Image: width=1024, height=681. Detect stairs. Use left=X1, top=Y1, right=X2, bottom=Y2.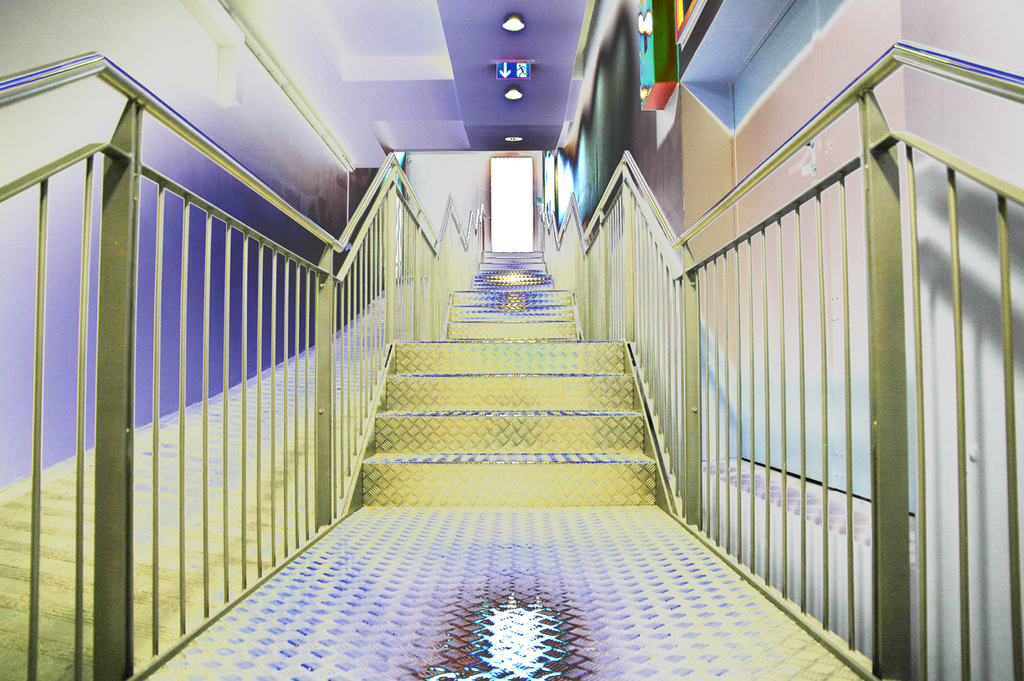
left=355, top=246, right=659, bottom=508.
